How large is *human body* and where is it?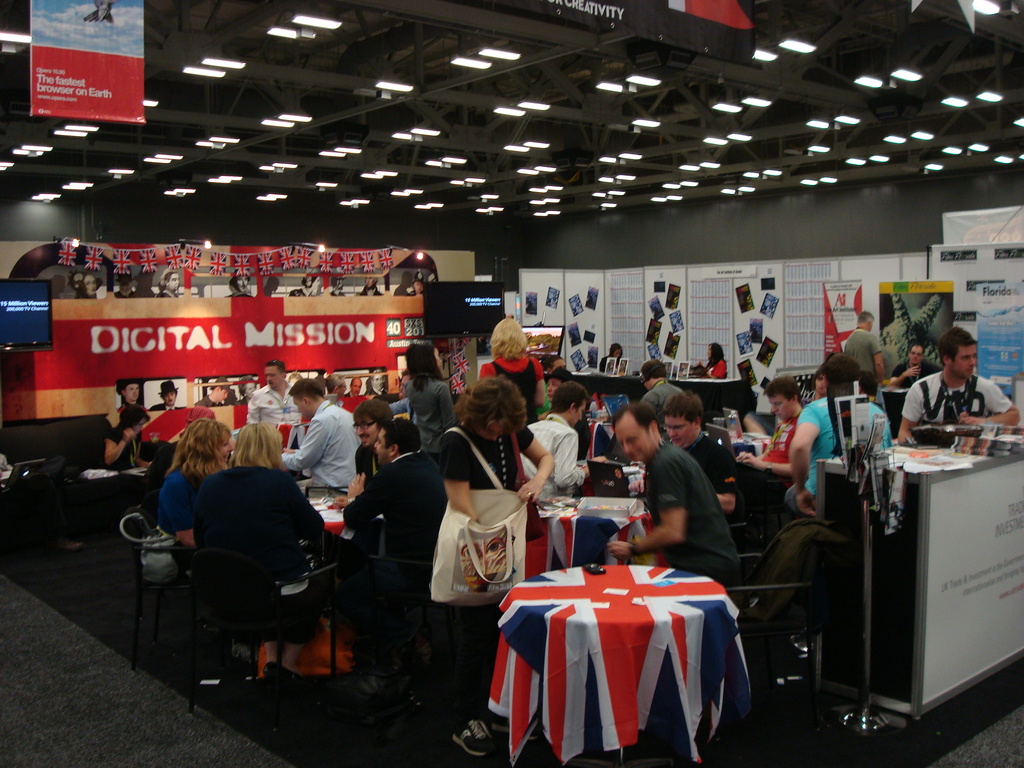
Bounding box: 197:463:332:698.
